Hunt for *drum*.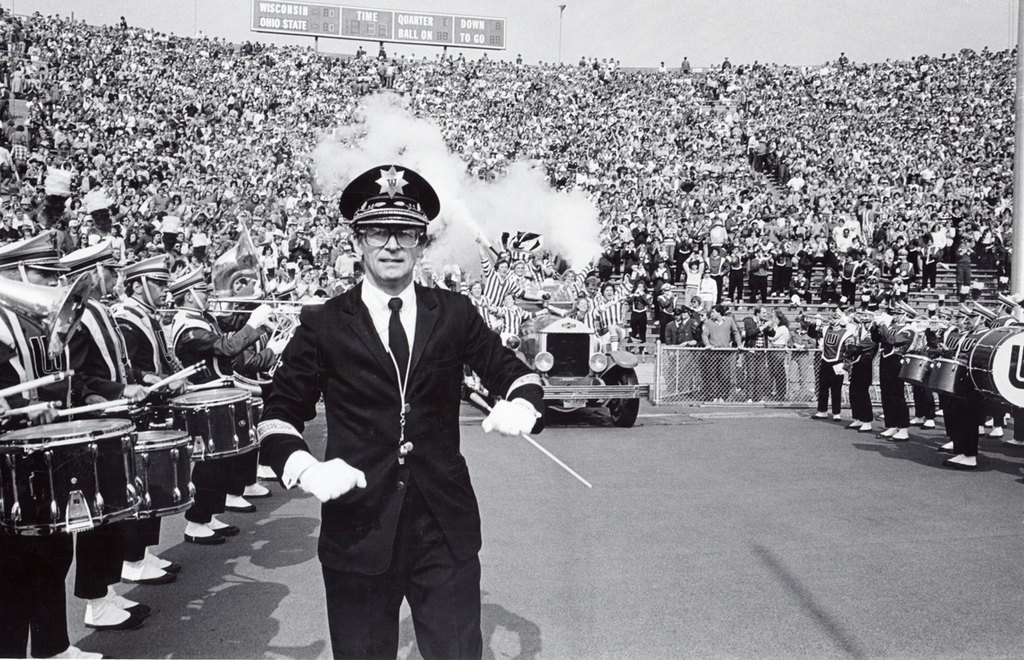
Hunted down at box=[166, 378, 266, 460].
